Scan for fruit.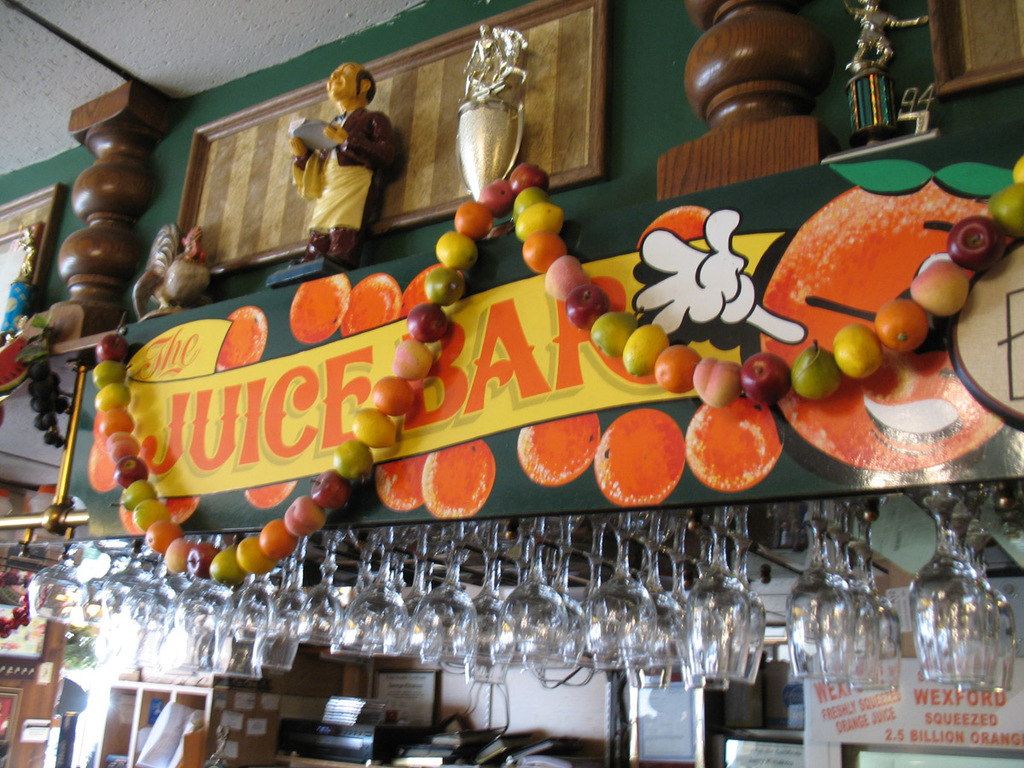
Scan result: x1=594 y1=404 x2=686 y2=509.
